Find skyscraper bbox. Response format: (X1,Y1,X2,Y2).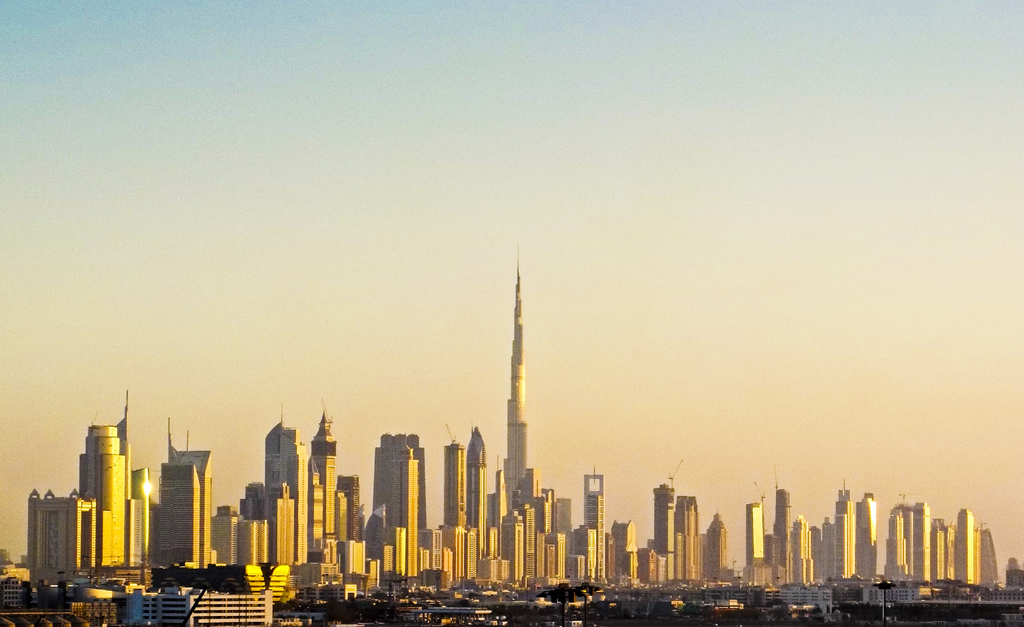
(205,505,242,571).
